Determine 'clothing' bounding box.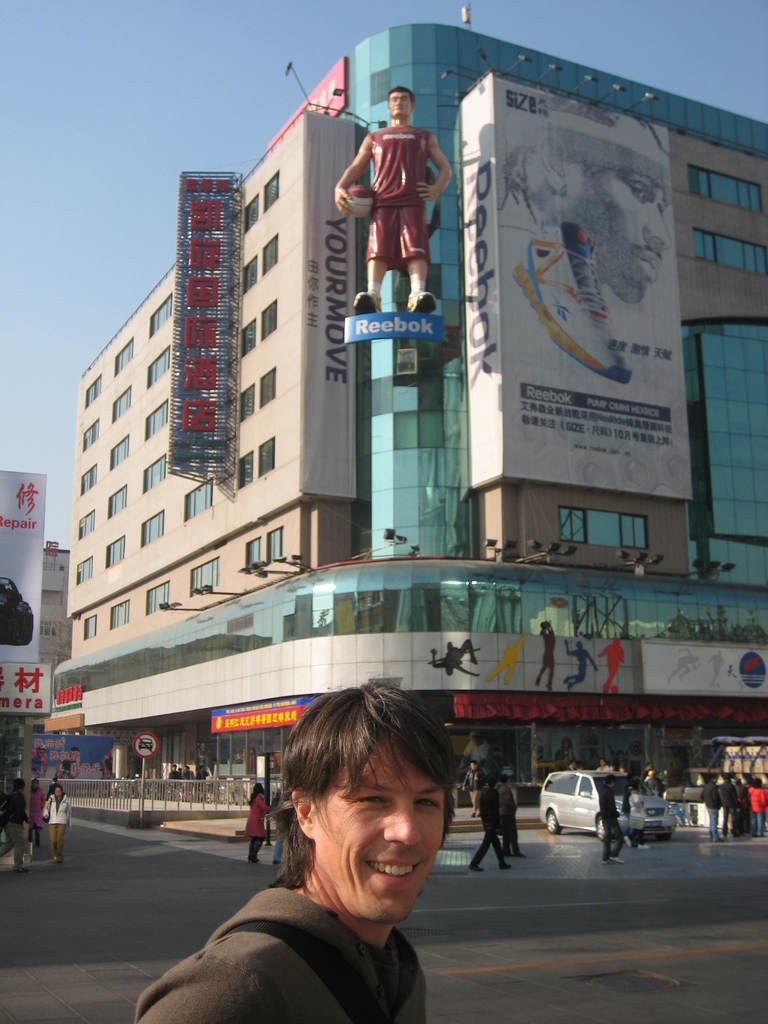
Determined: box(243, 796, 275, 851).
